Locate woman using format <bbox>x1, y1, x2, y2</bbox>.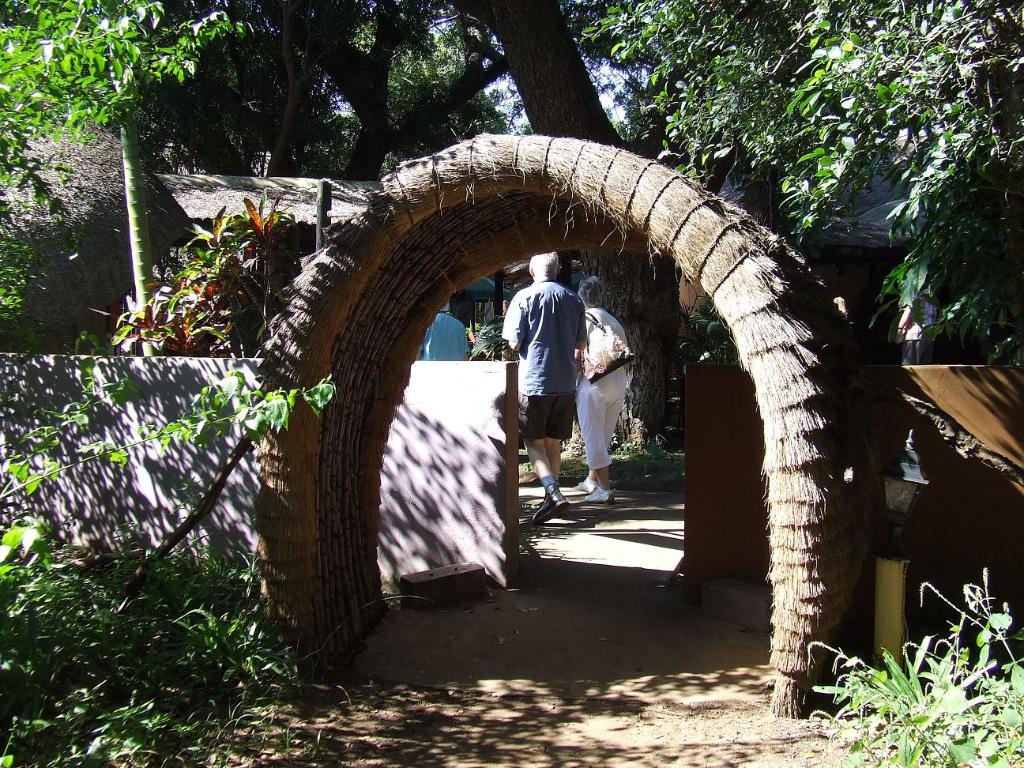
<bbox>571, 275, 627, 503</bbox>.
